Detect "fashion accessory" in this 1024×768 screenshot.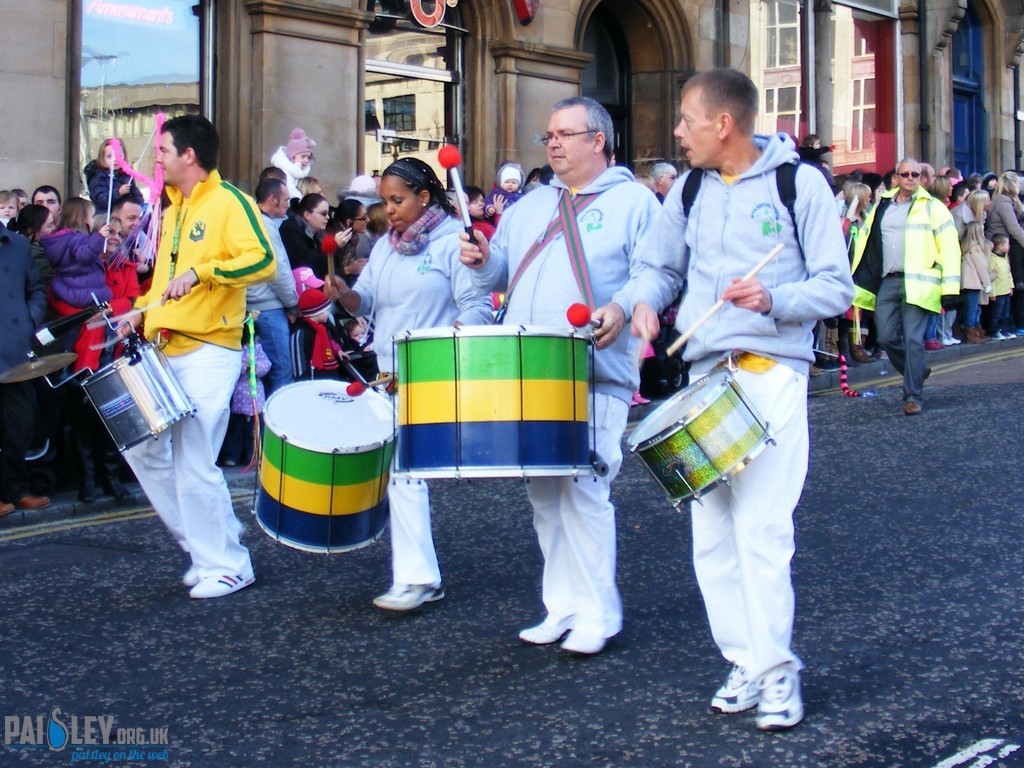
Detection: 1018, 328, 1023, 332.
